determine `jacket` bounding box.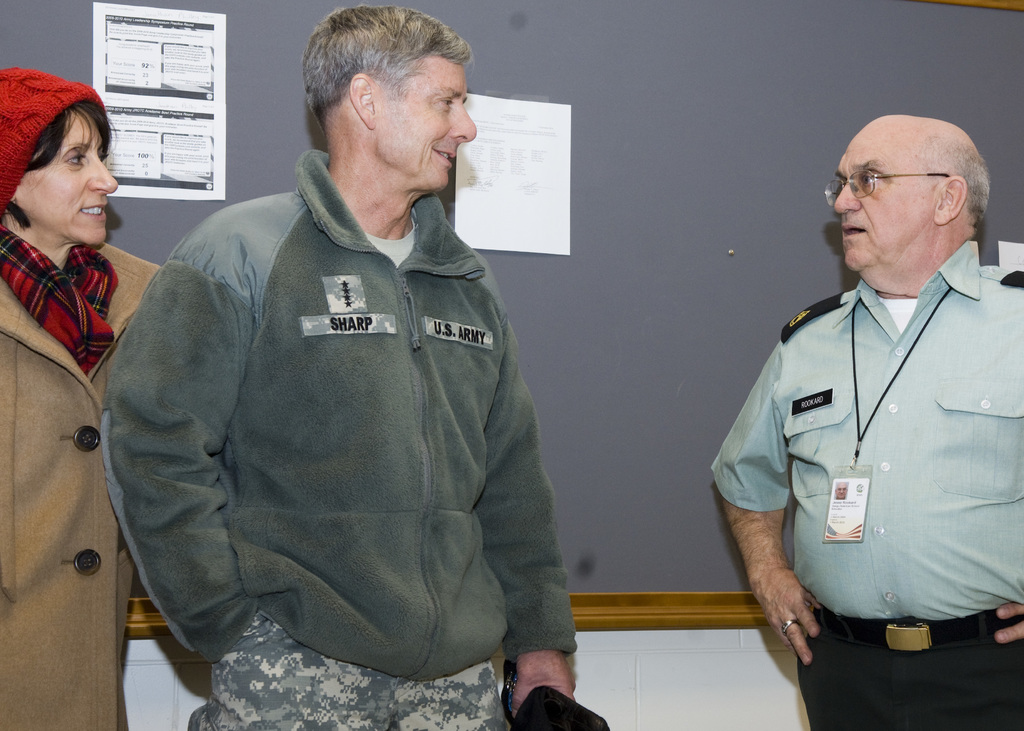
Determined: pyautogui.locateOnScreen(122, 164, 598, 690).
